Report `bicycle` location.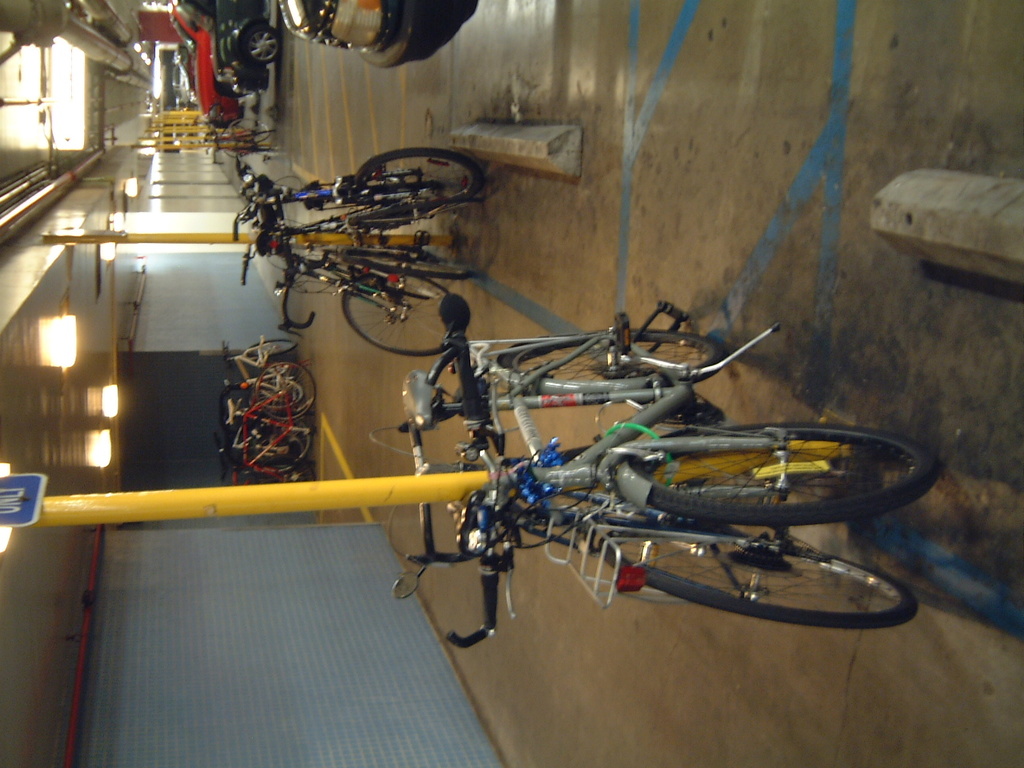
Report: {"x1": 386, "y1": 330, "x2": 918, "y2": 634}.
